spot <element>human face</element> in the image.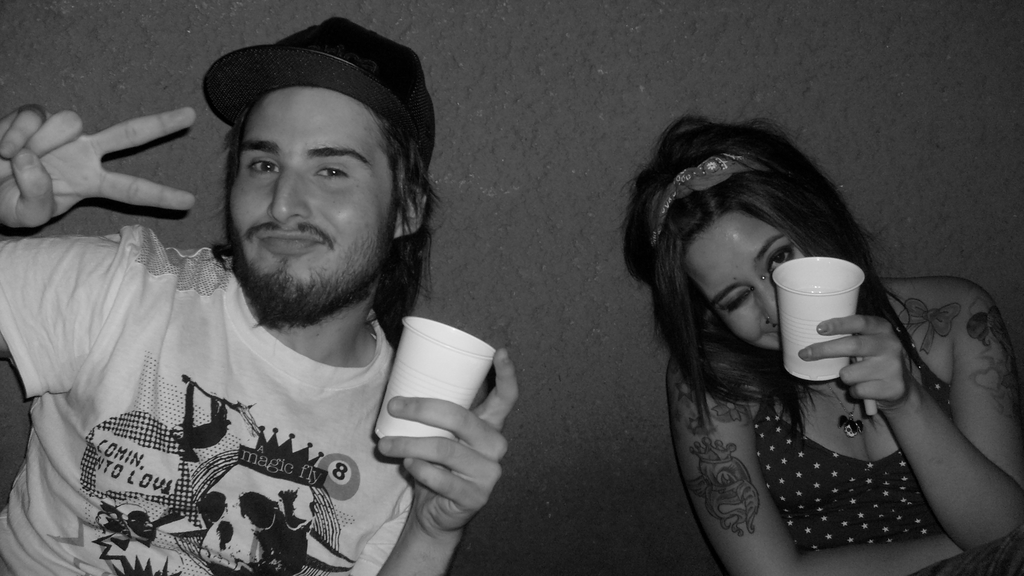
<element>human face</element> found at Rect(678, 216, 815, 356).
